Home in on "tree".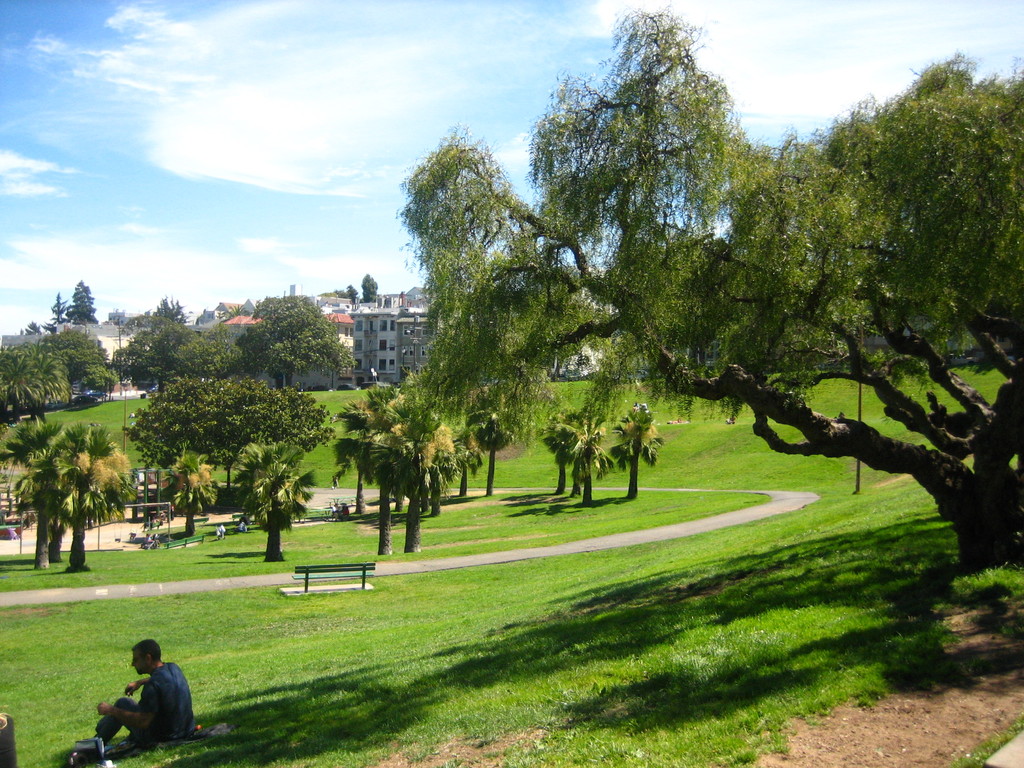
Homed in at [70,274,102,325].
